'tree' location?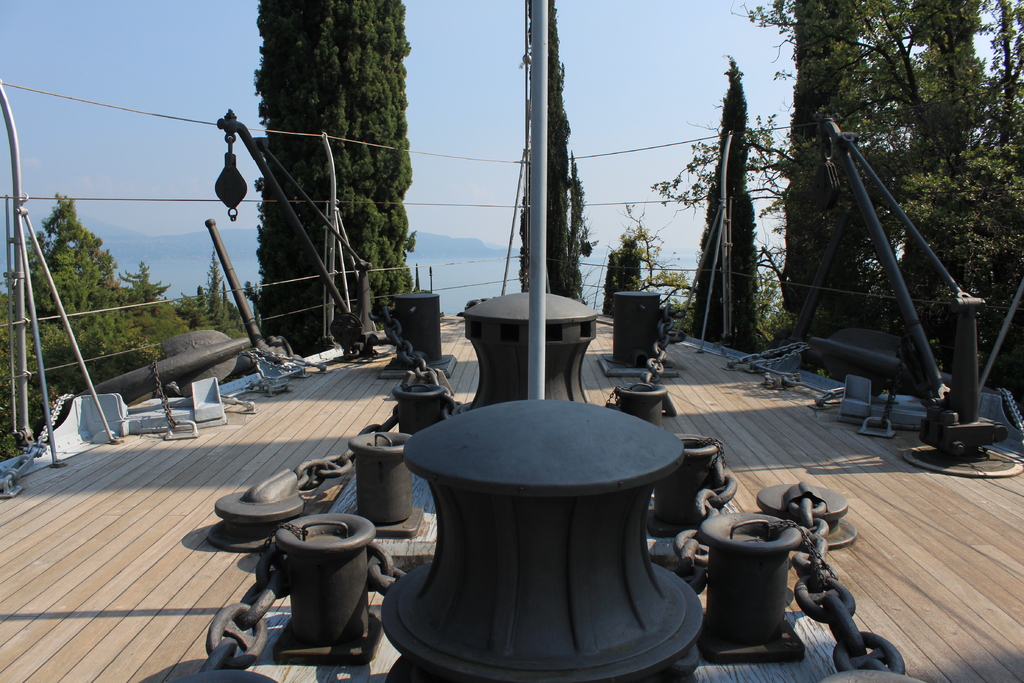
[x1=251, y1=0, x2=415, y2=363]
